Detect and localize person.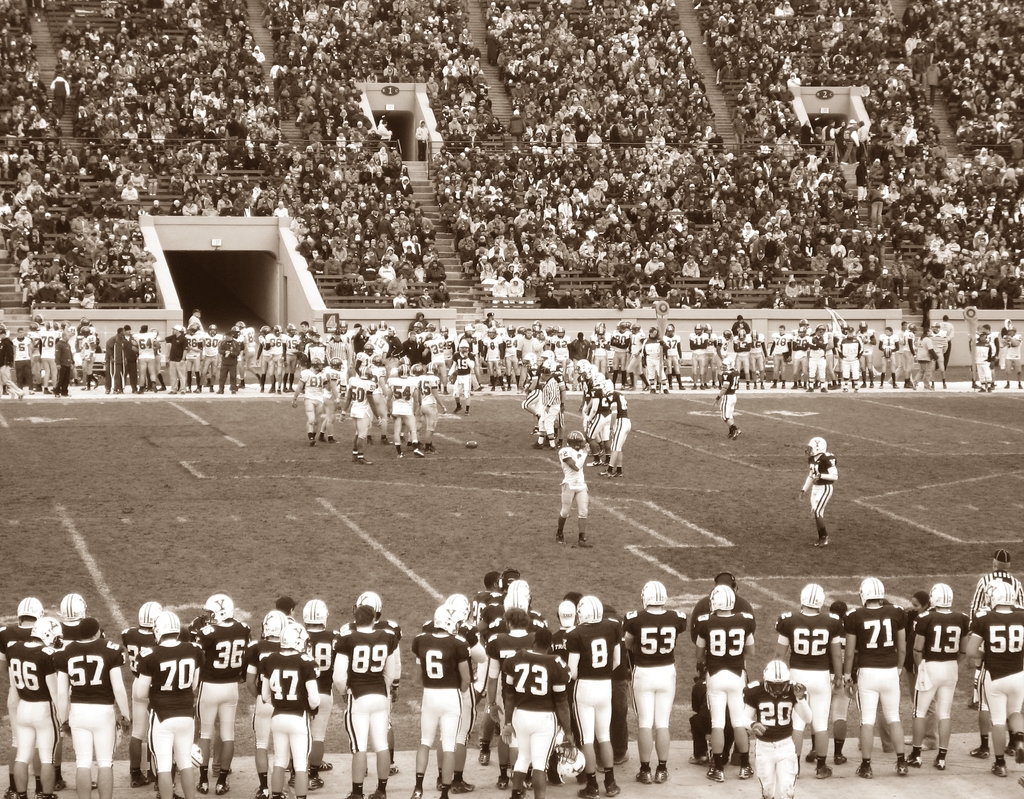
Localized at crop(63, 620, 141, 798).
